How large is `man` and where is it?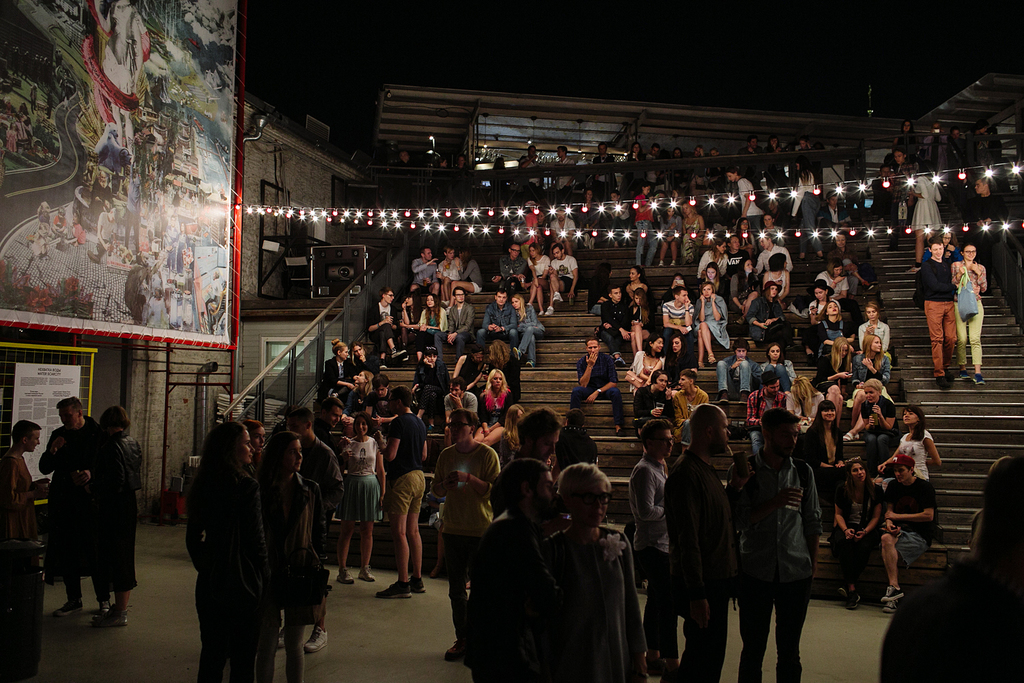
Bounding box: [left=717, top=336, right=763, bottom=402].
